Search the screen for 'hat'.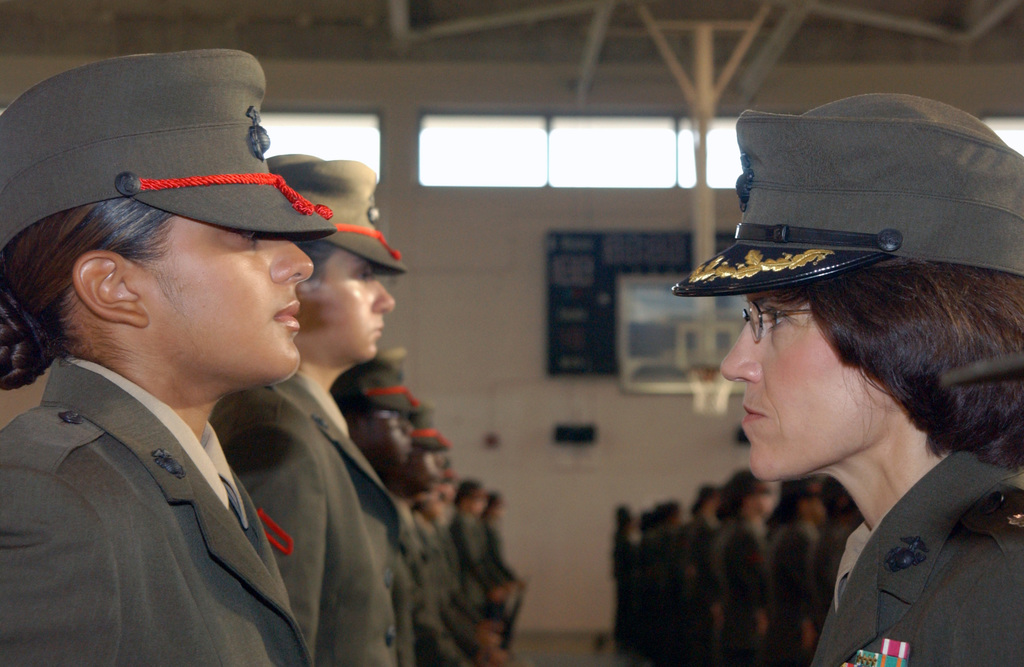
Found at bbox(669, 95, 1023, 301).
